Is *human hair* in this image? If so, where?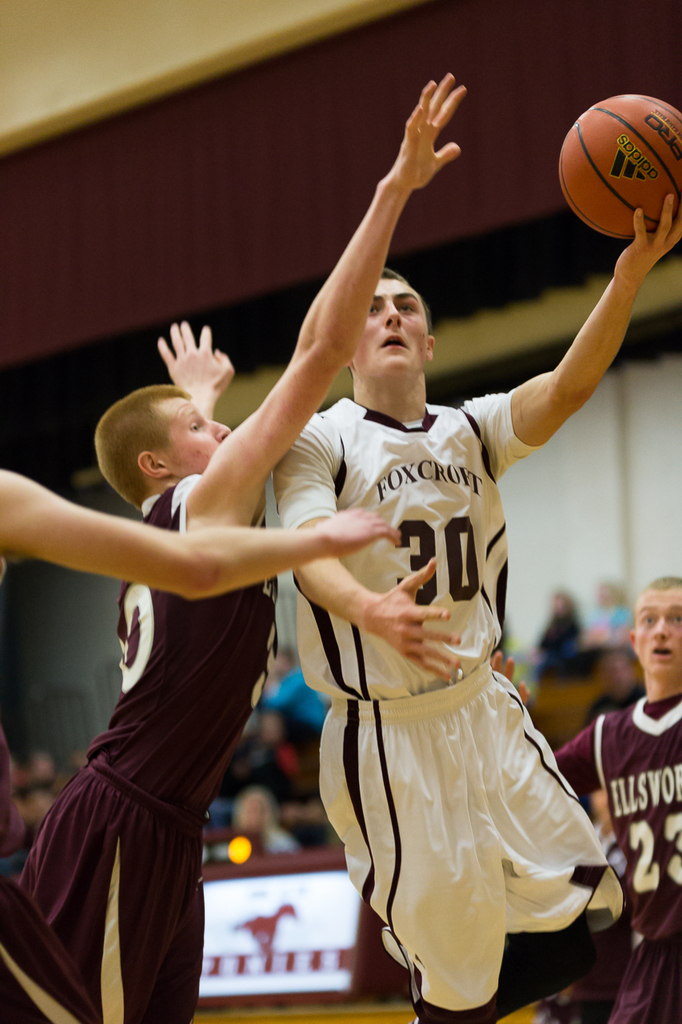
Yes, at [643, 574, 681, 593].
